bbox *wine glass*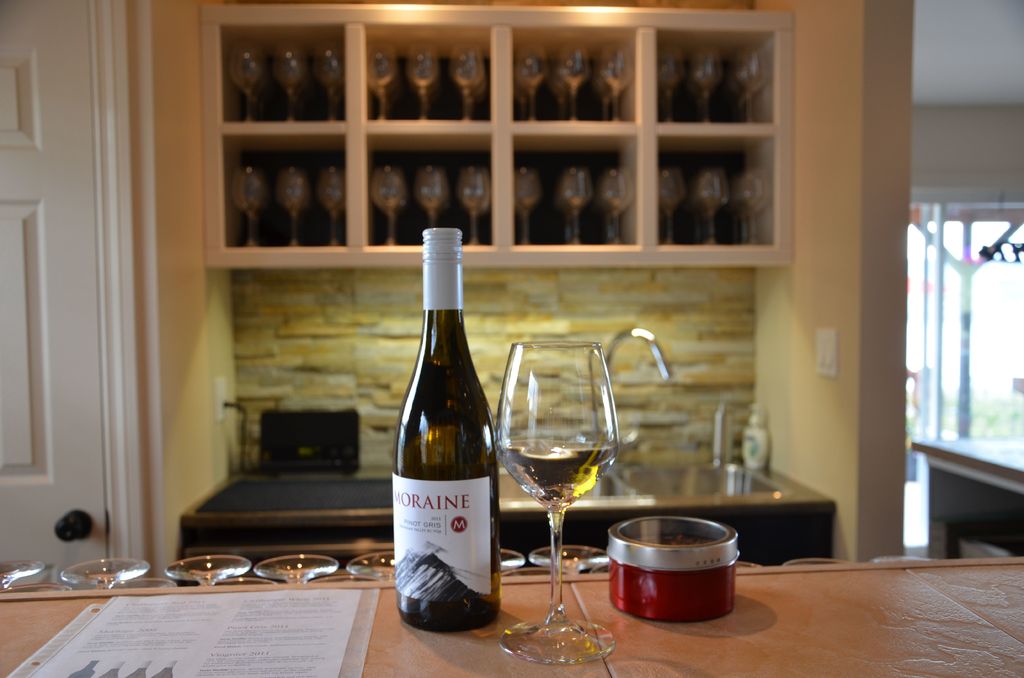
BBox(413, 168, 441, 232)
